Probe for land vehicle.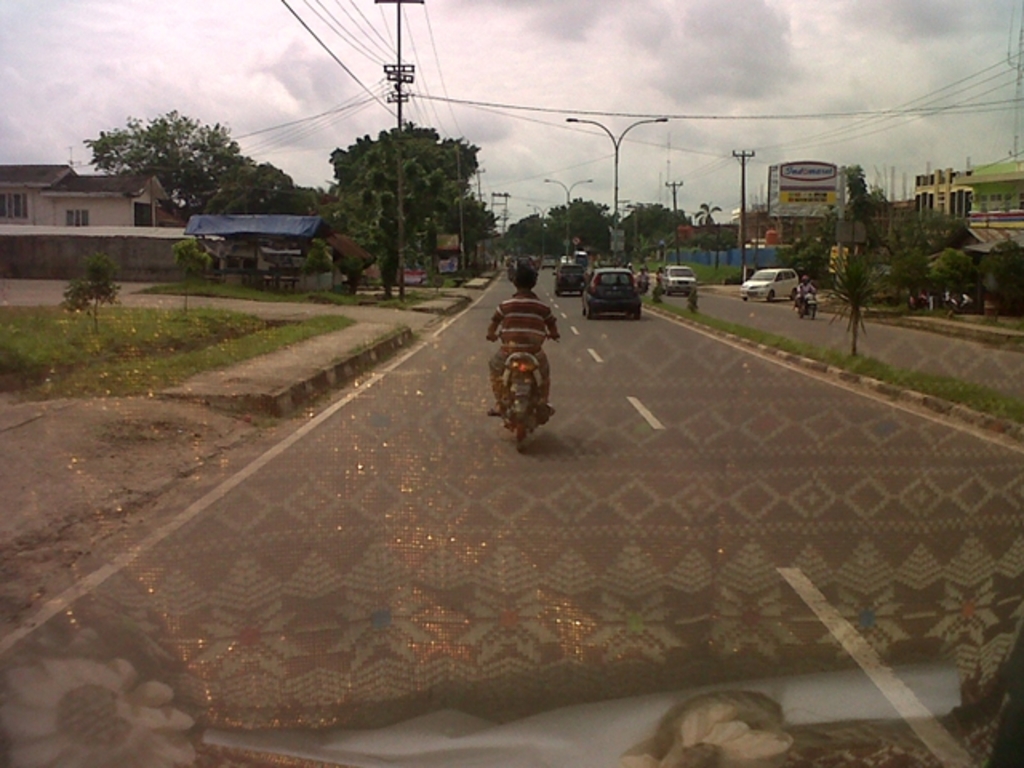
Probe result: bbox=[552, 261, 587, 302].
